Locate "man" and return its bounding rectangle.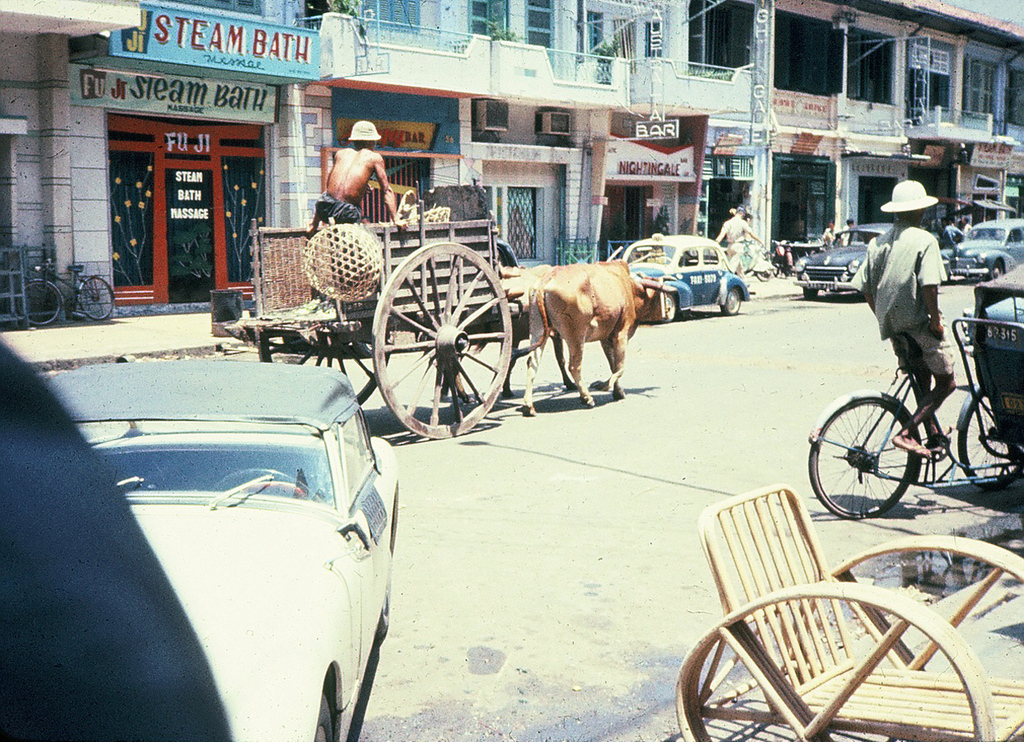
<region>711, 204, 763, 280</region>.
